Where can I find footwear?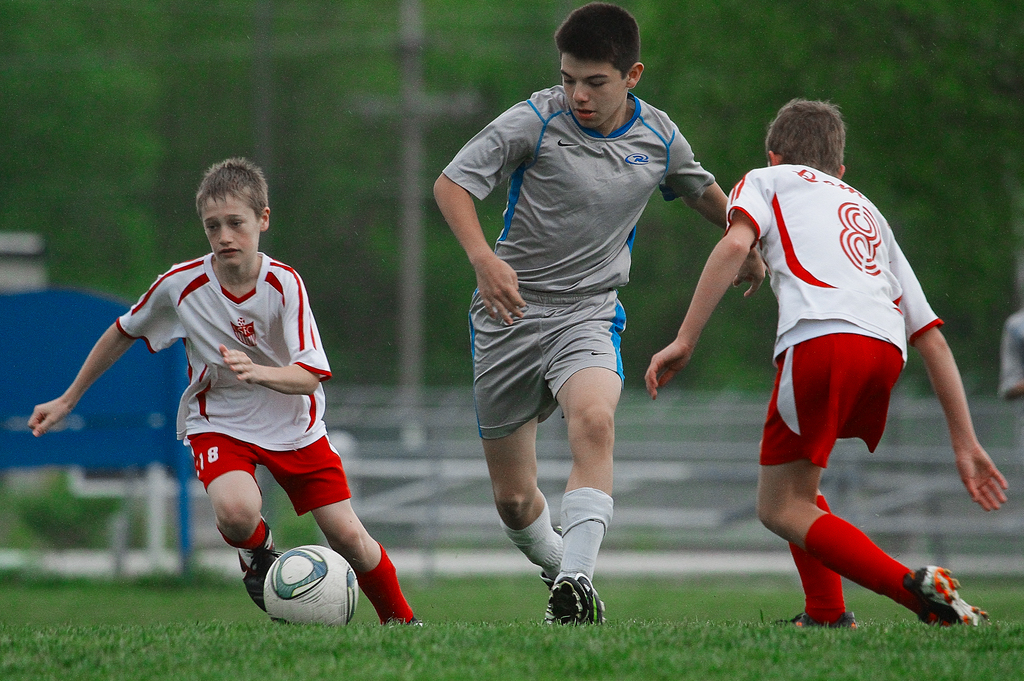
You can find it at box(235, 527, 275, 612).
